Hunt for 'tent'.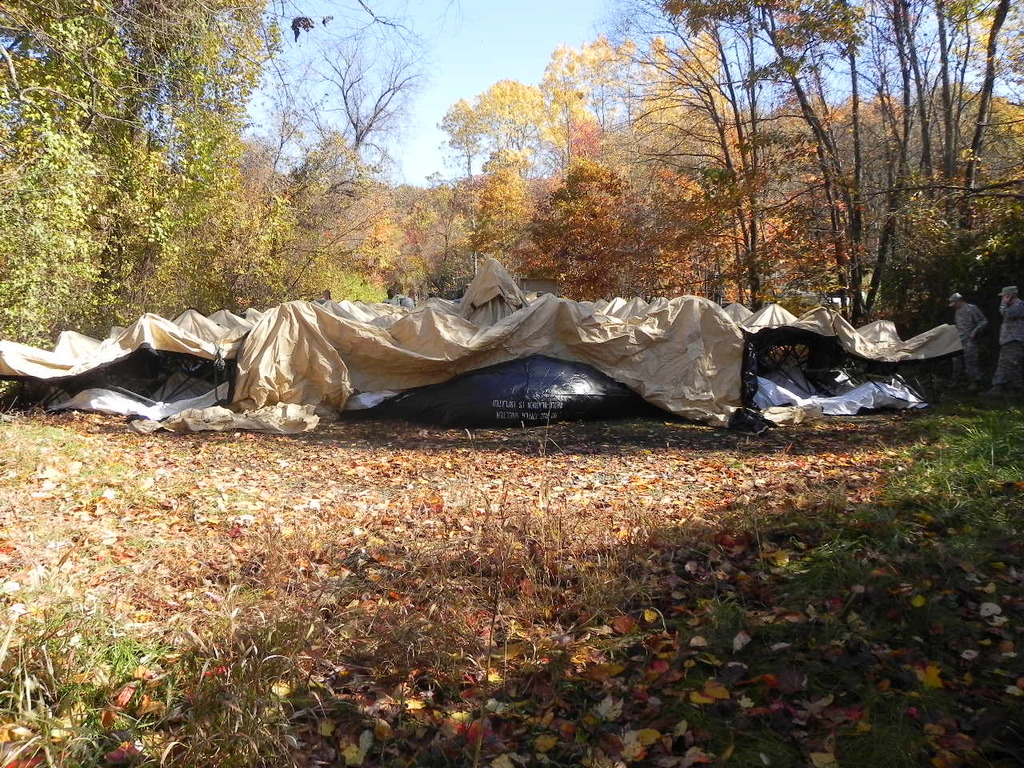
Hunted down at select_region(0, 222, 987, 470).
